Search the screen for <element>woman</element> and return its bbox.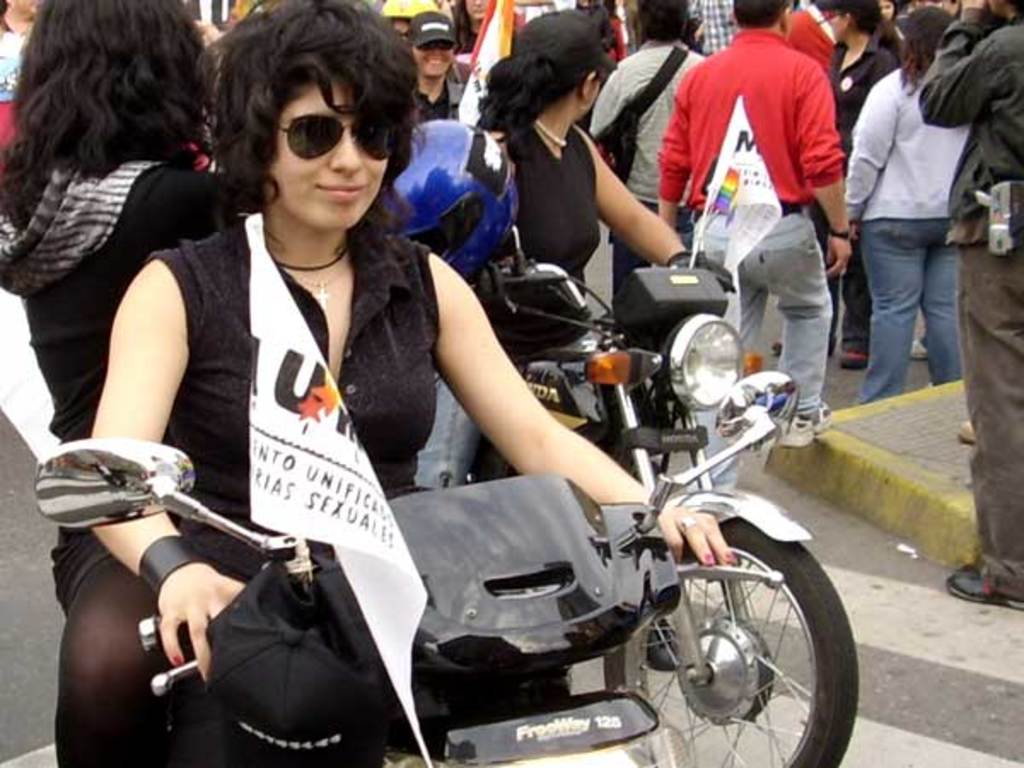
Found: 850/3/964/406.
